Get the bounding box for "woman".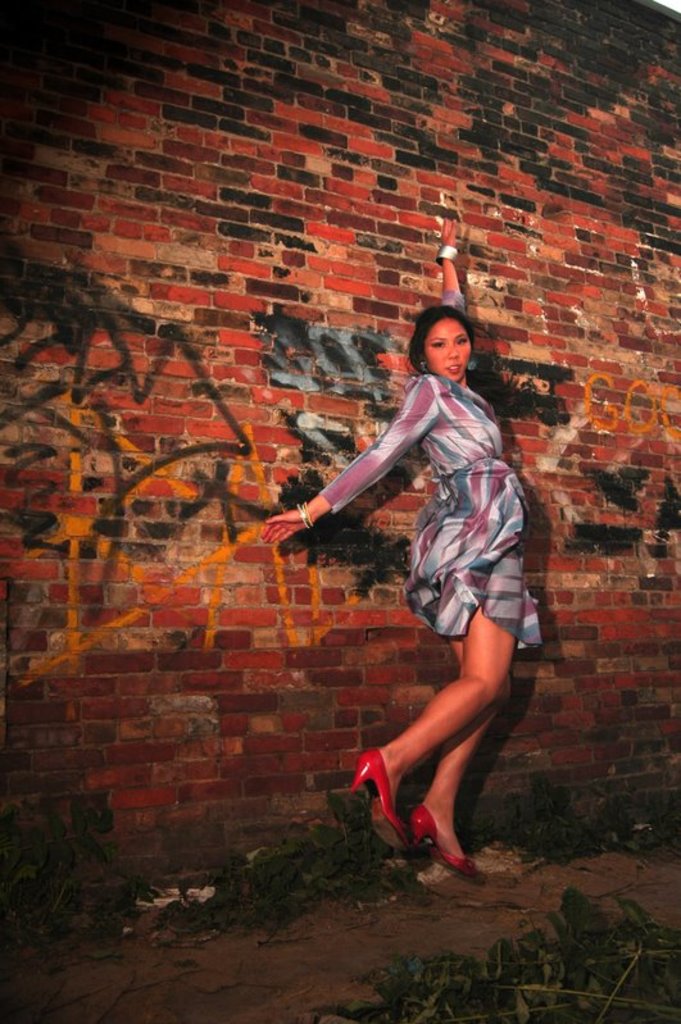
<region>296, 273, 553, 854</region>.
